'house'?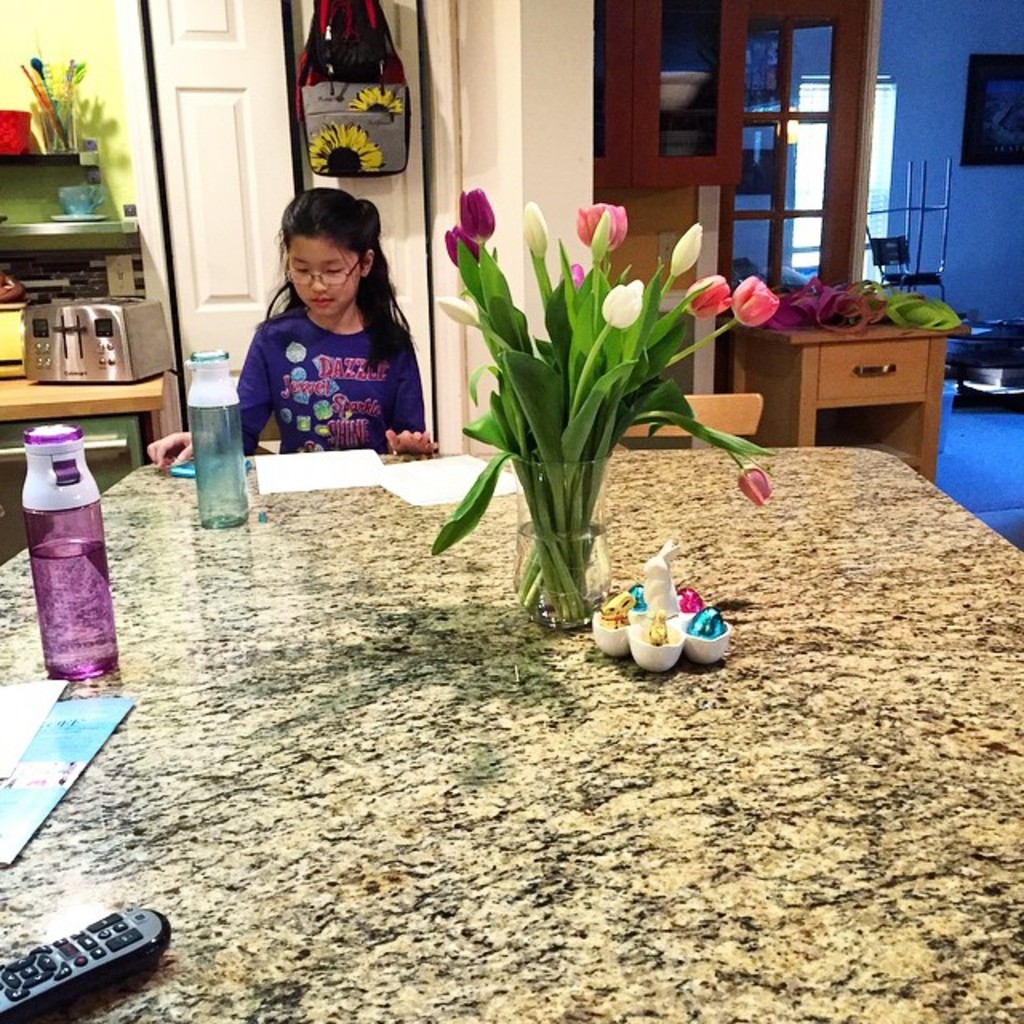
box=[0, 22, 1023, 914]
